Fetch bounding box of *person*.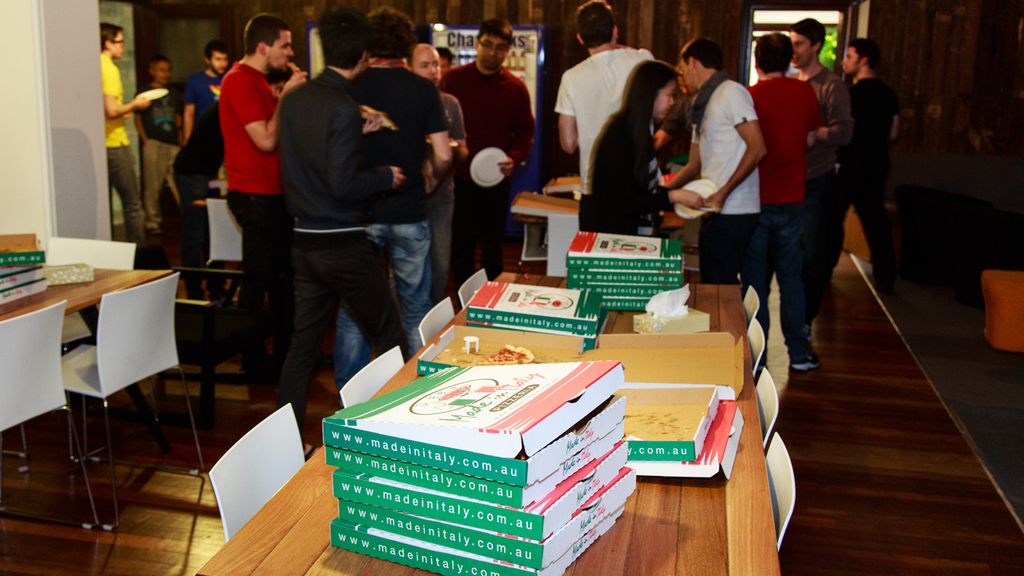
Bbox: (665,31,763,298).
